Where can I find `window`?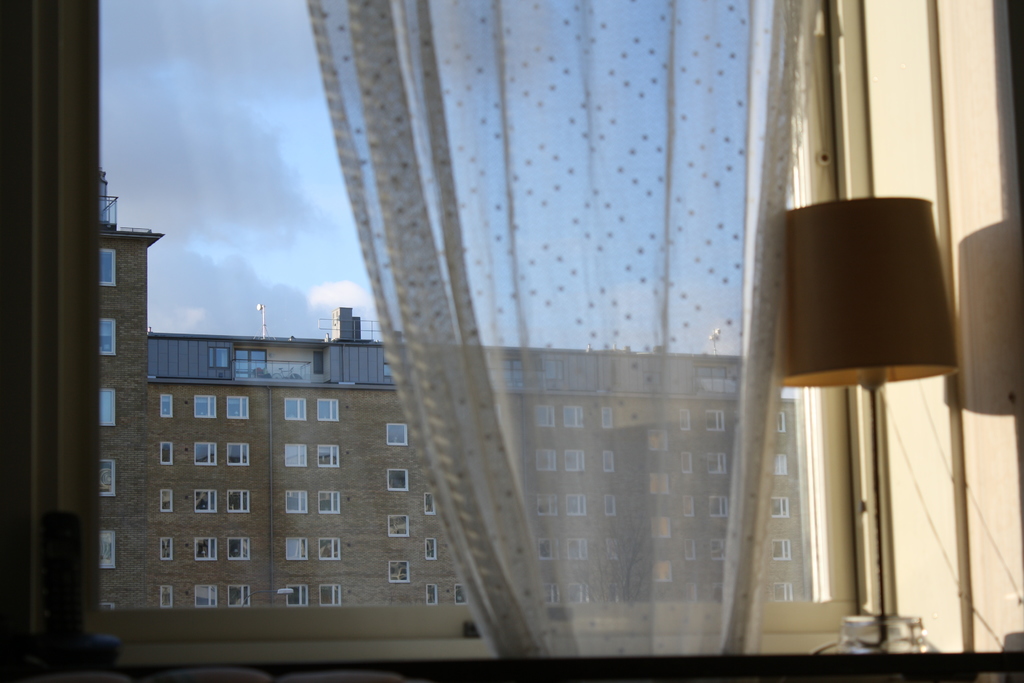
You can find it at rect(604, 446, 614, 472).
